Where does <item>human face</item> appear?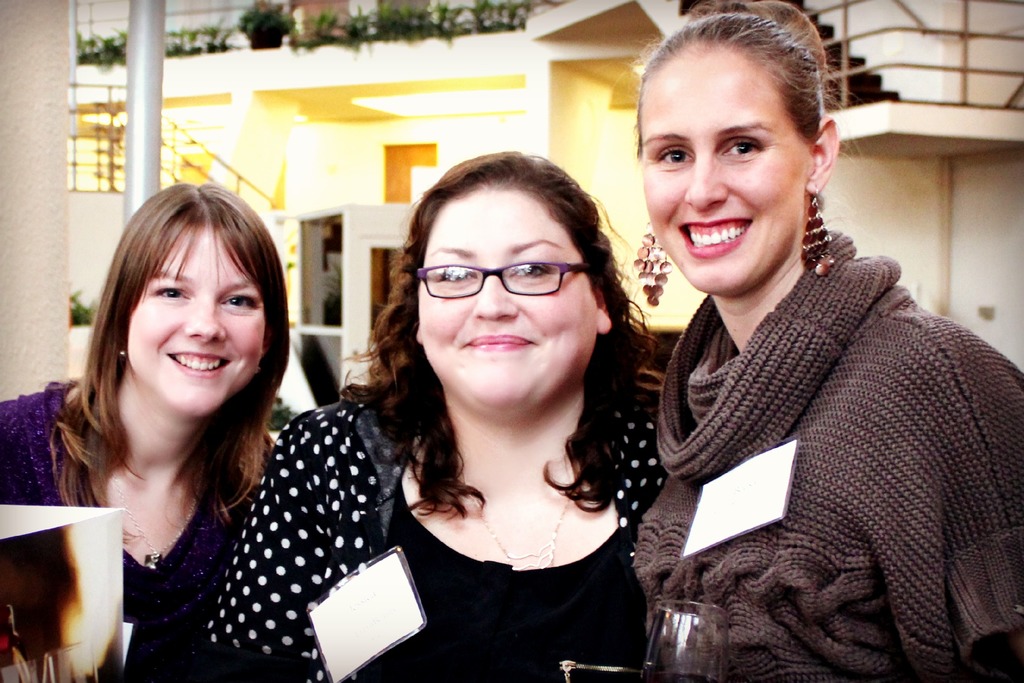
Appears at <region>125, 227, 262, 419</region>.
